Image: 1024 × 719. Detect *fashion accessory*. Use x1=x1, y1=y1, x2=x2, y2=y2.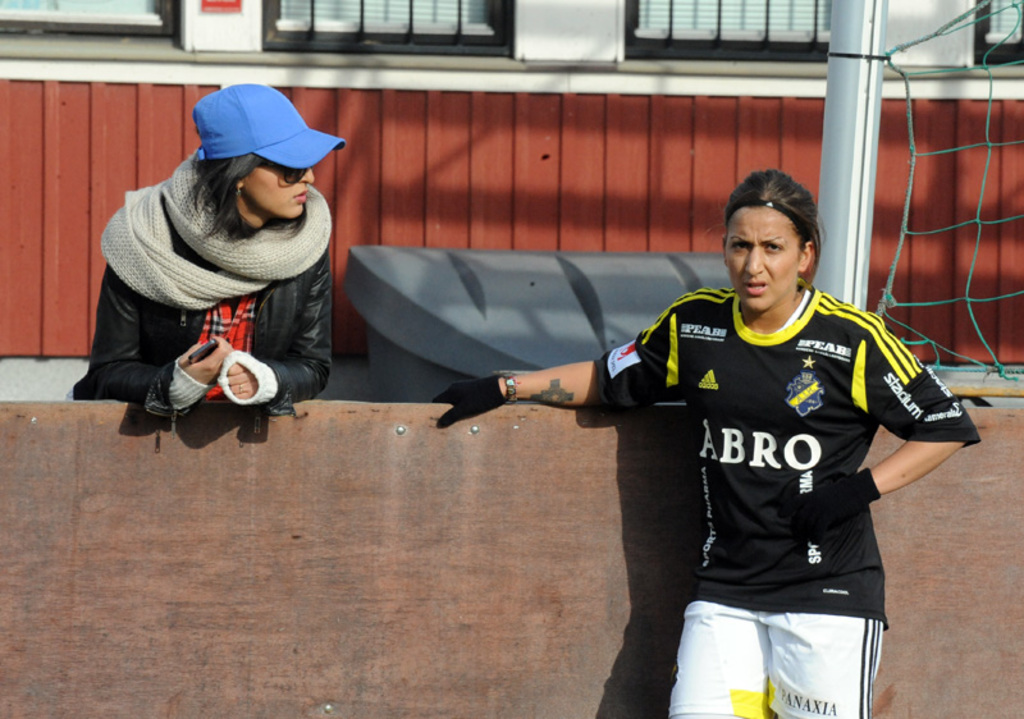
x1=100, y1=154, x2=340, y2=316.
